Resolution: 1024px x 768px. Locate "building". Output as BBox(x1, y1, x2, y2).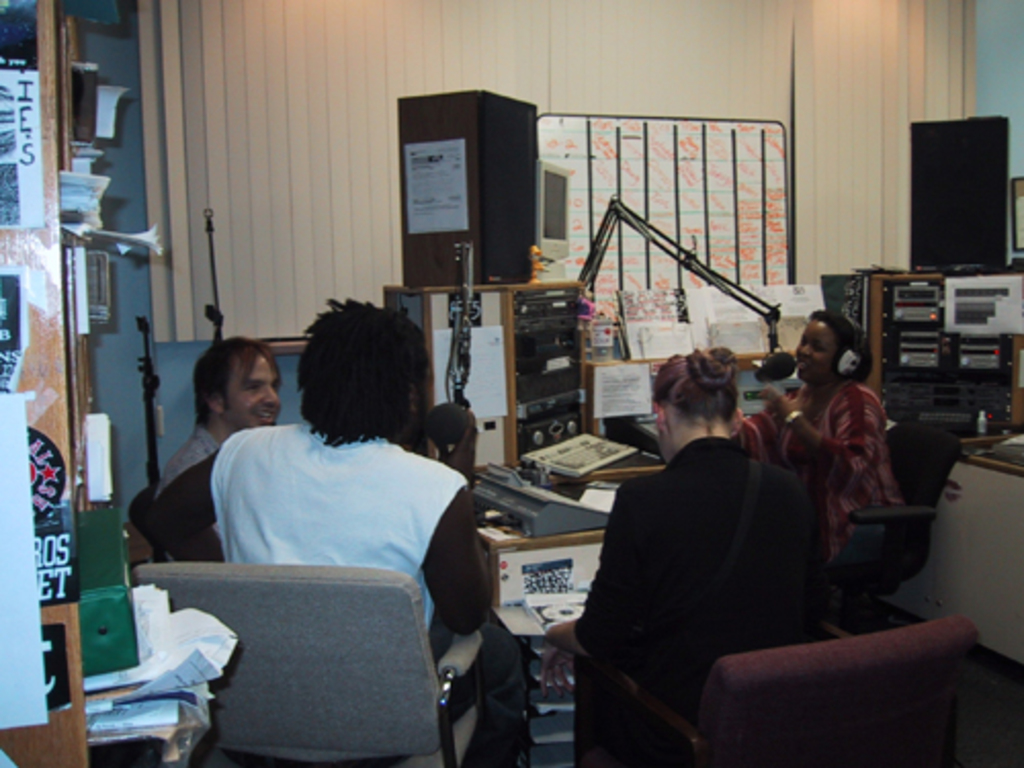
BBox(0, 0, 1022, 766).
